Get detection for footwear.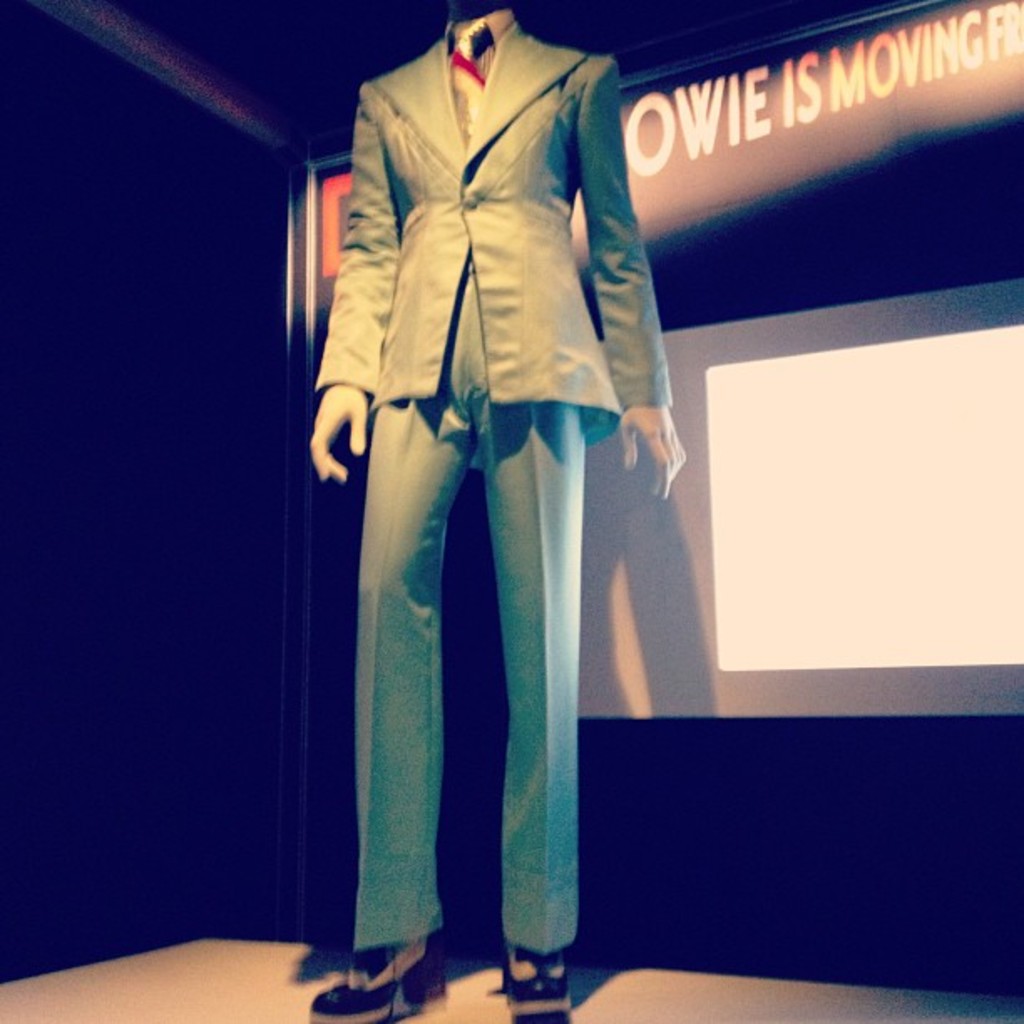
Detection: {"left": 301, "top": 935, "right": 443, "bottom": 1022}.
